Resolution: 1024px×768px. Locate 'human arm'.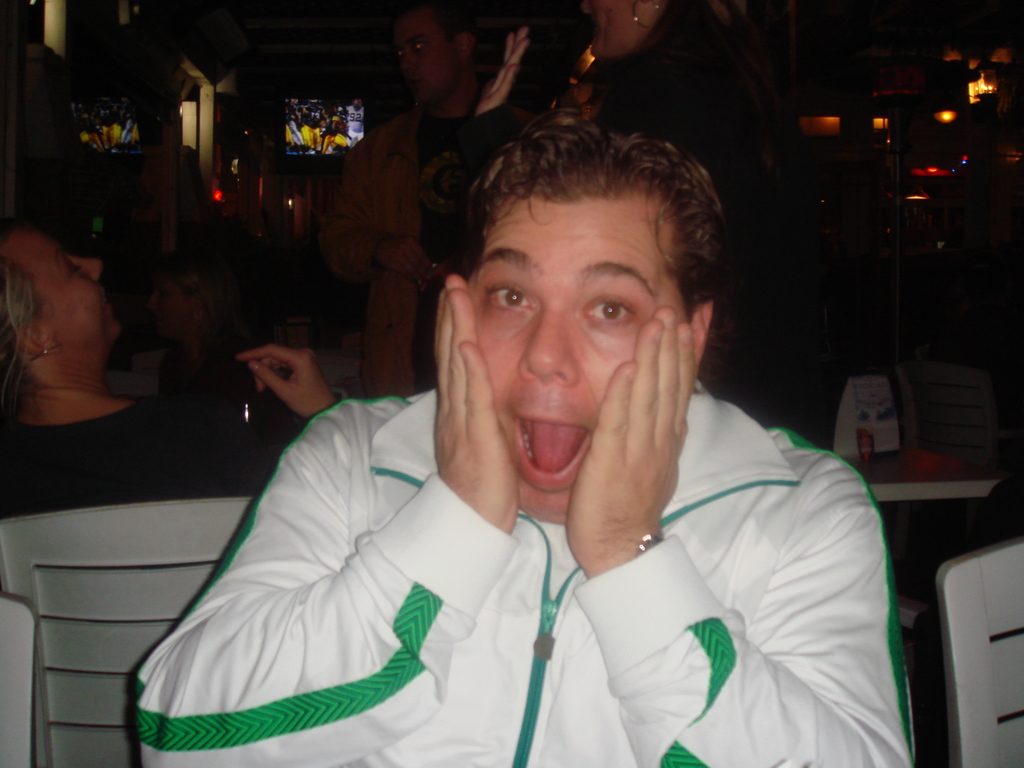
218 337 340 428.
